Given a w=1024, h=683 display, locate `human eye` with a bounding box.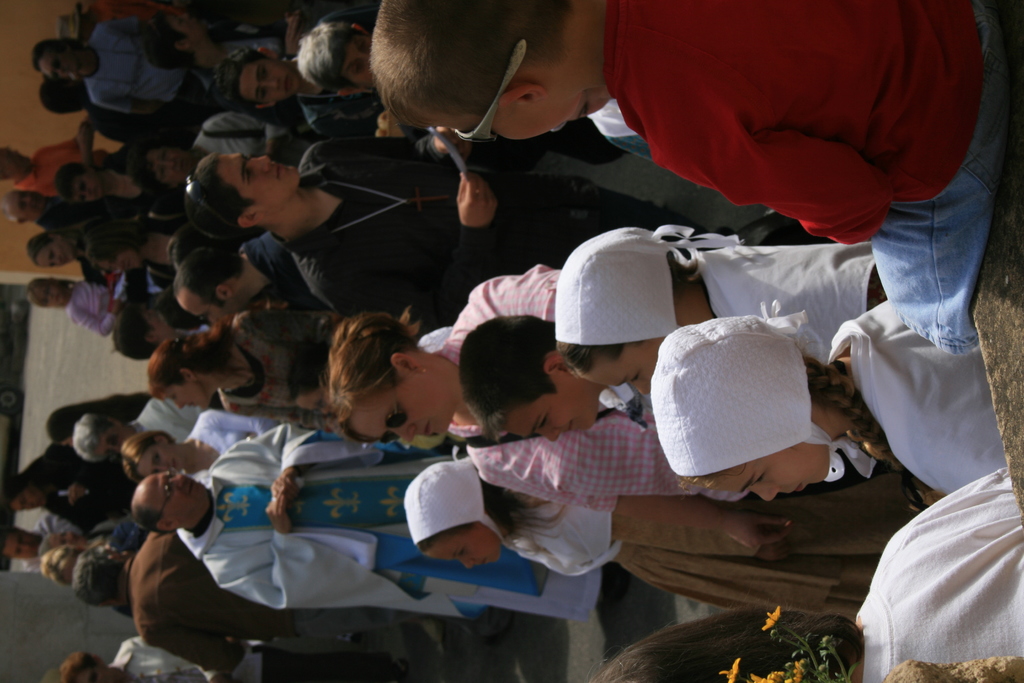
Located: locate(627, 370, 641, 384).
